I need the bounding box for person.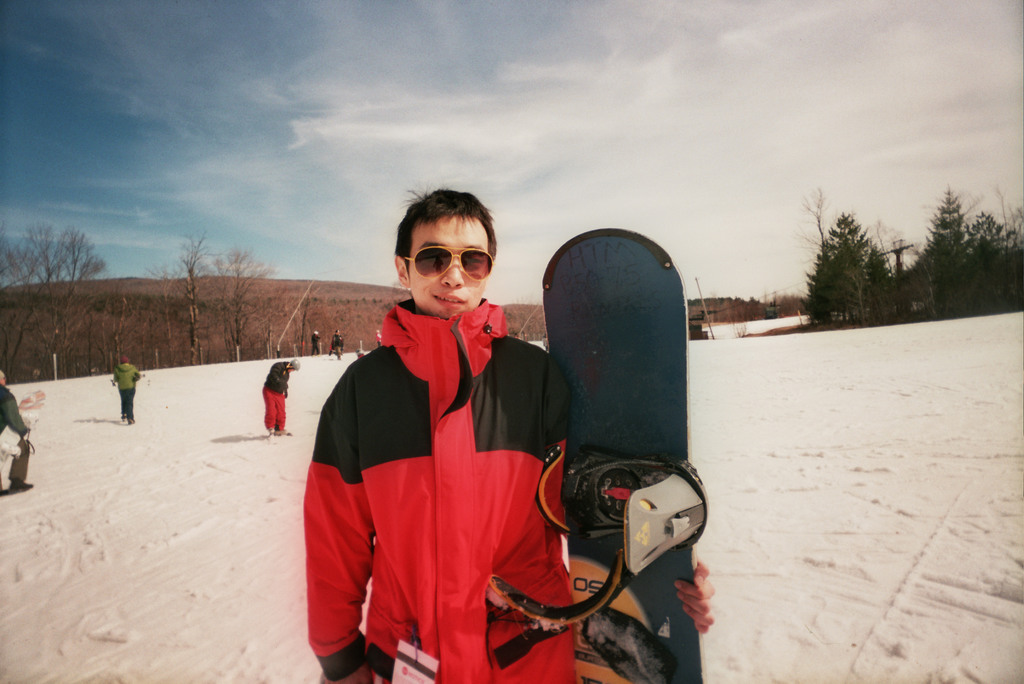
Here it is: bbox(310, 331, 322, 357).
